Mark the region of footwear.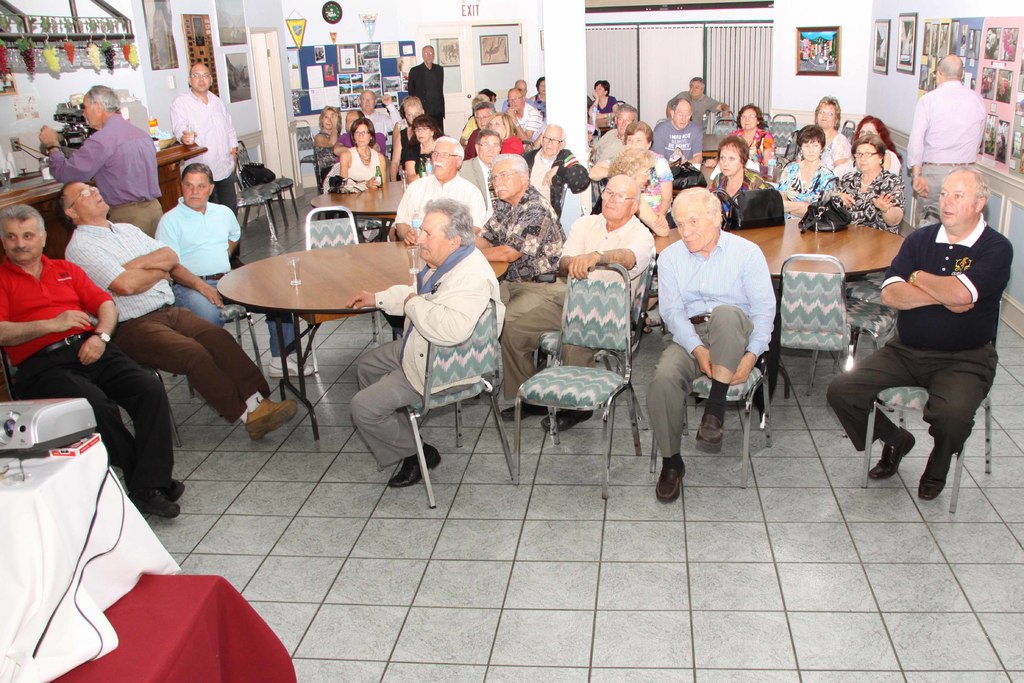
Region: (x1=129, y1=489, x2=182, y2=523).
